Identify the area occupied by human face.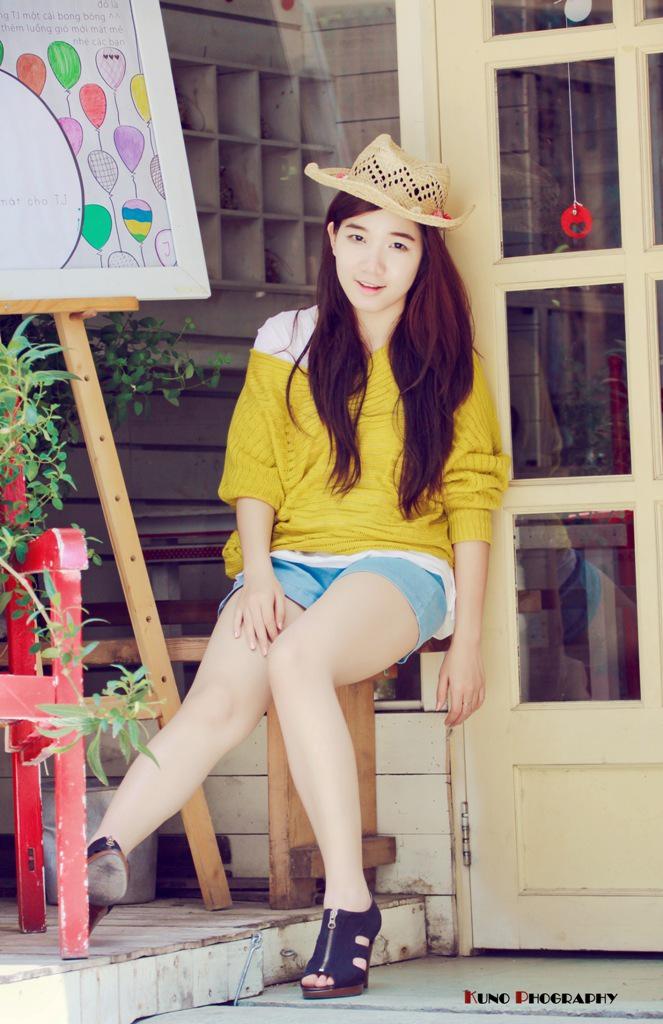
Area: [333, 206, 419, 309].
